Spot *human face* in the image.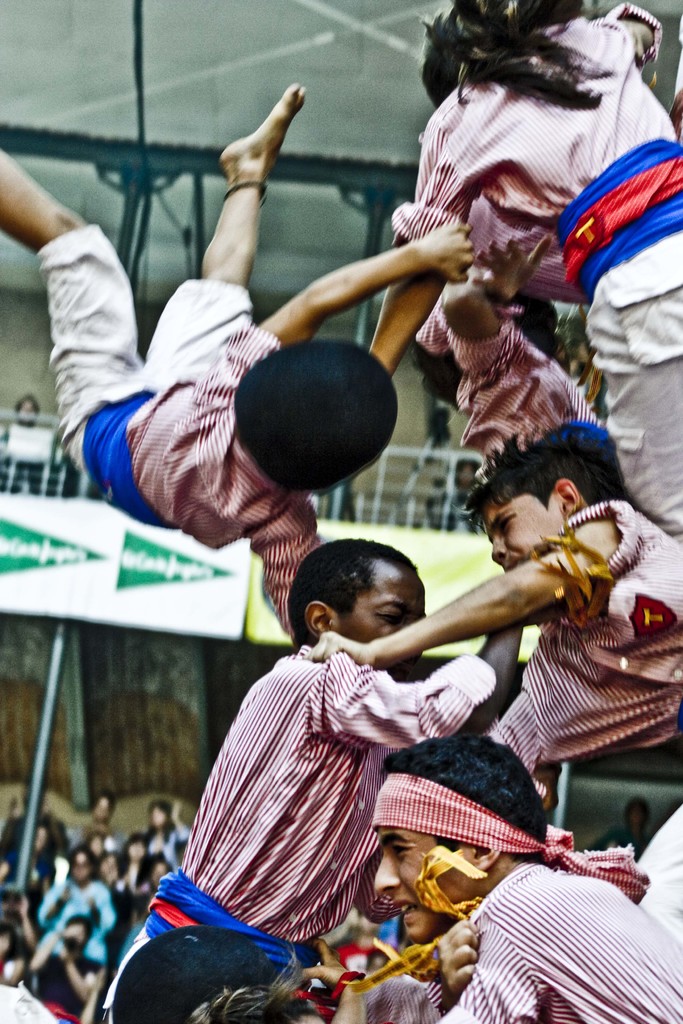
*human face* found at 329:561:427:680.
